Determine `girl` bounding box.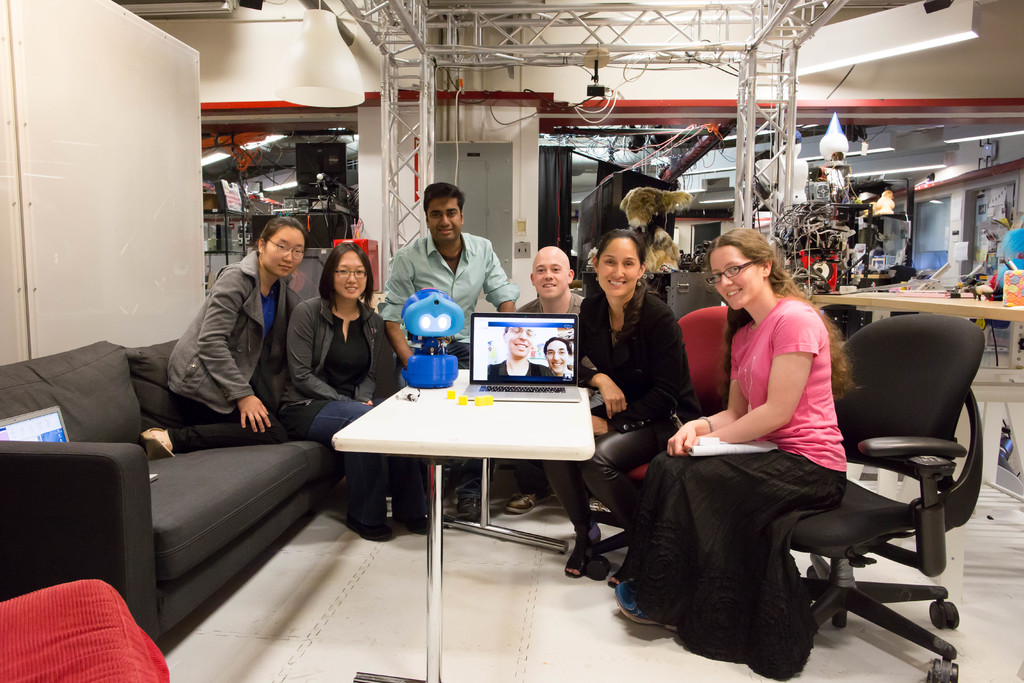
Determined: {"left": 544, "top": 219, "right": 709, "bottom": 586}.
